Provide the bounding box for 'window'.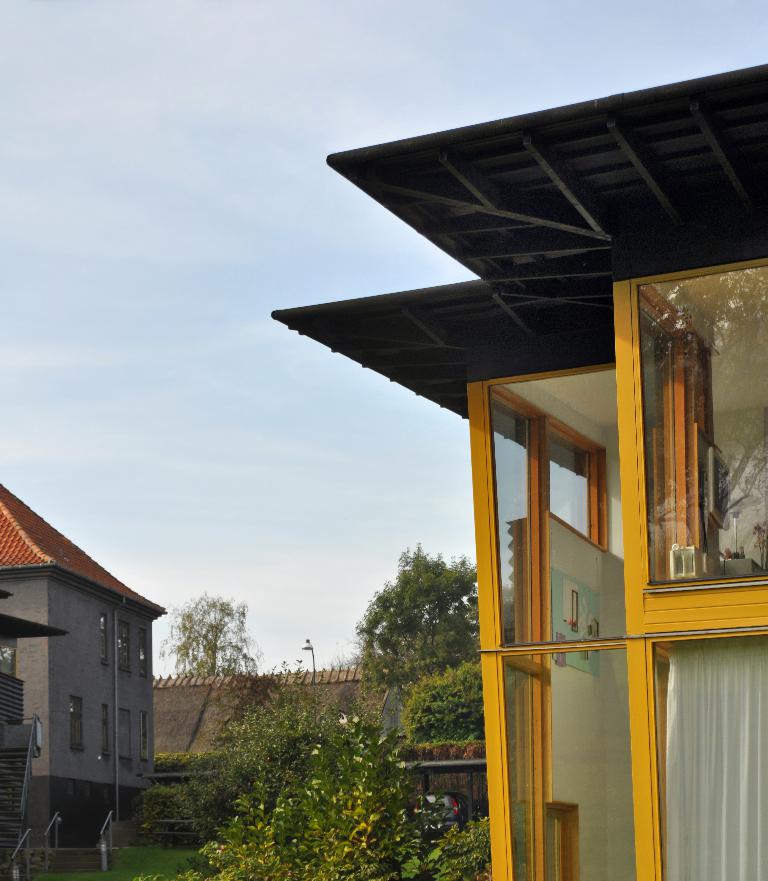
bbox=(116, 708, 130, 764).
